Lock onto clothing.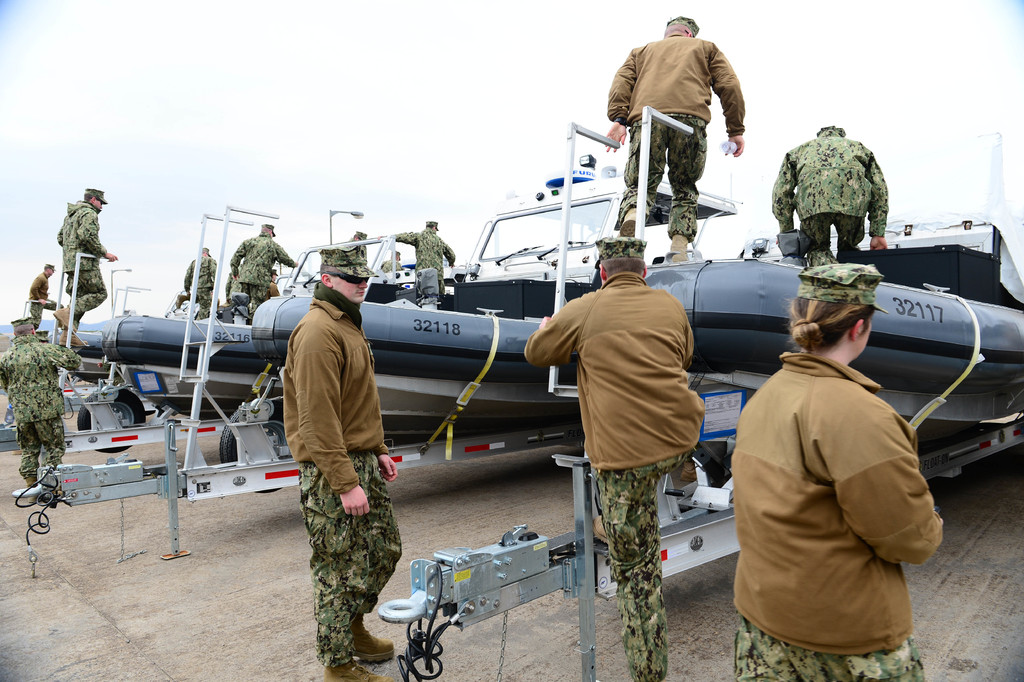
Locked: <bbox>388, 224, 455, 310</bbox>.
